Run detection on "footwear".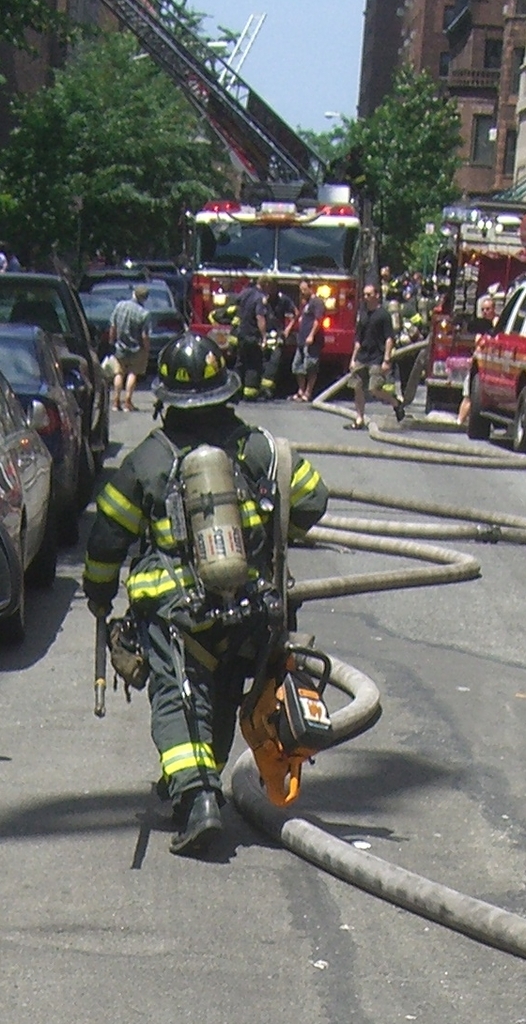
Result: x1=241 y1=394 x2=268 y2=402.
